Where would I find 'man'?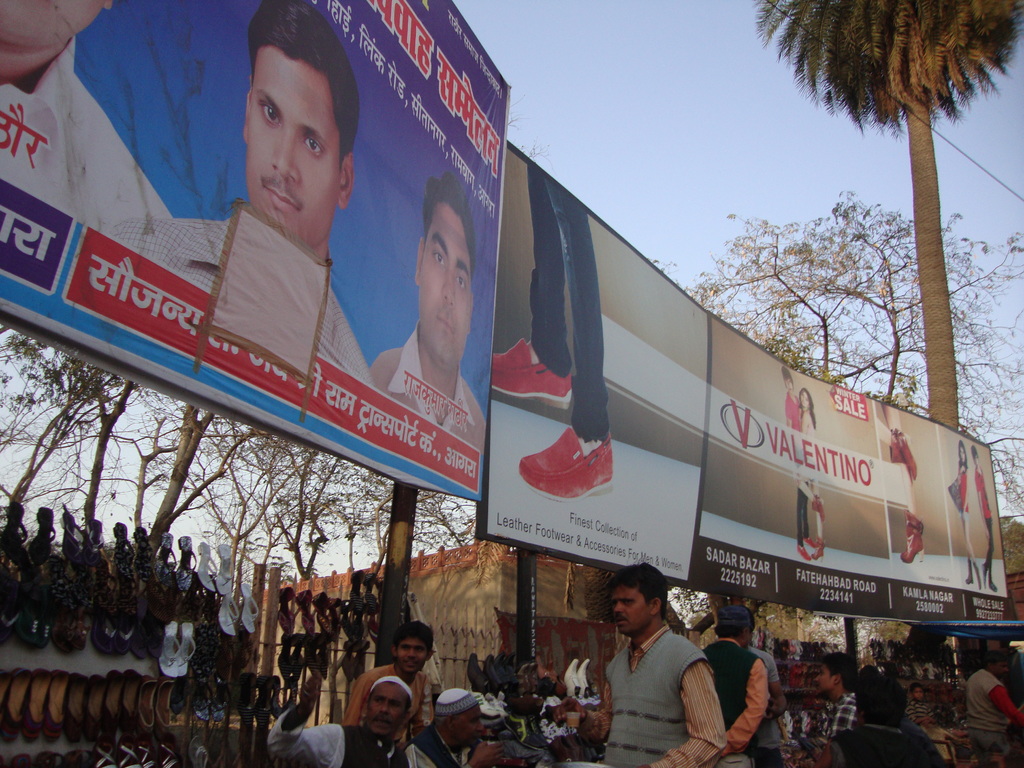
At {"x1": 351, "y1": 172, "x2": 482, "y2": 434}.
